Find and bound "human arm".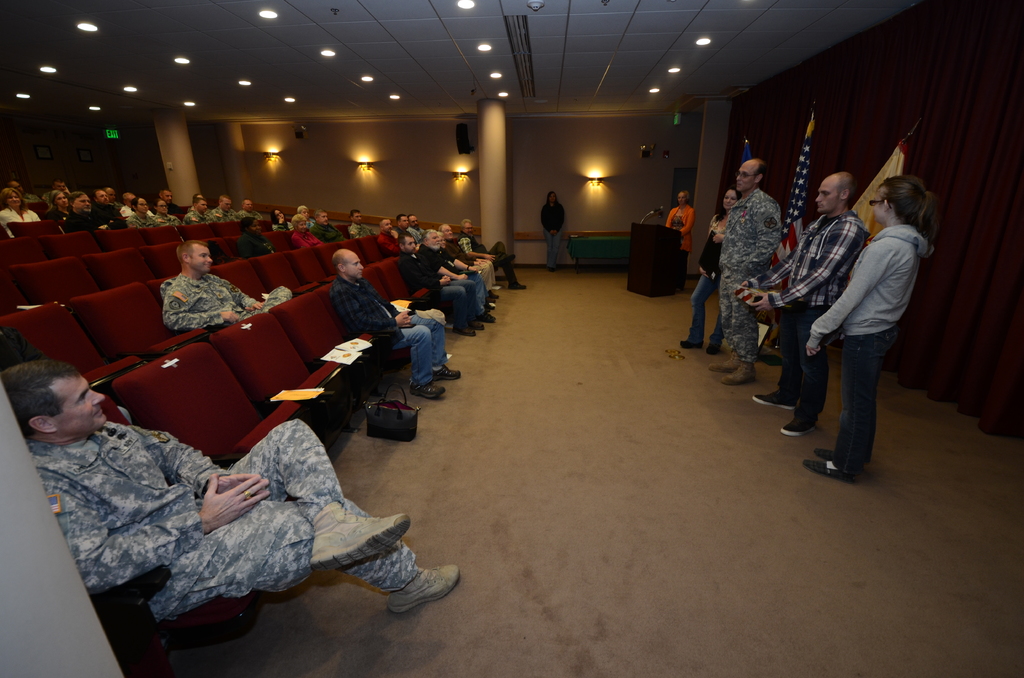
Bound: (33, 480, 273, 593).
